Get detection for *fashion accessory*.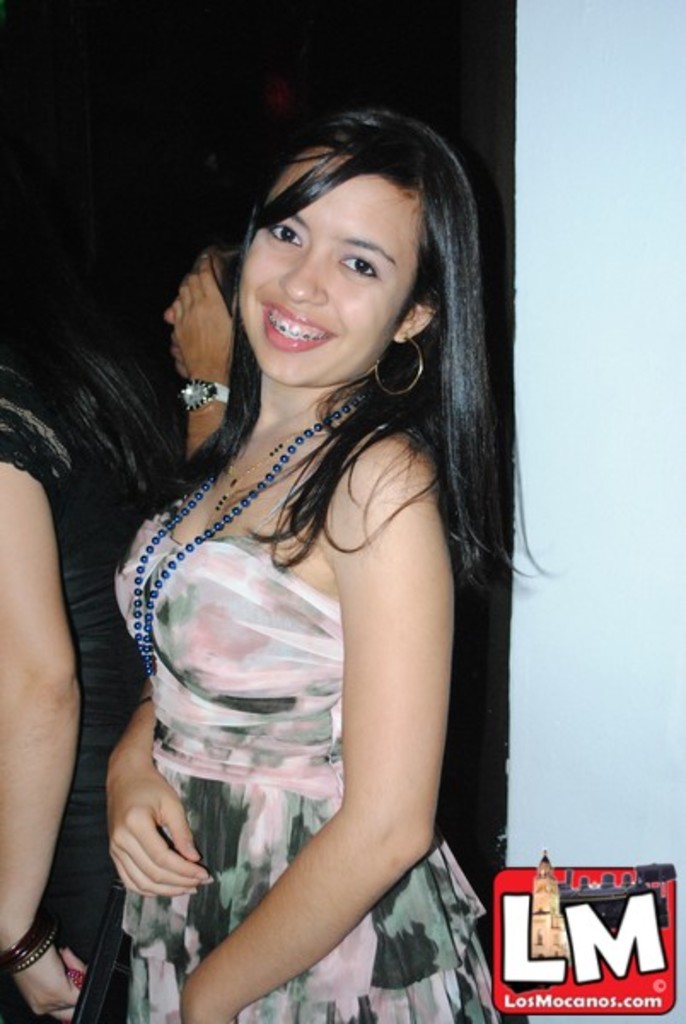
Detection: (left=377, top=333, right=425, bottom=398).
